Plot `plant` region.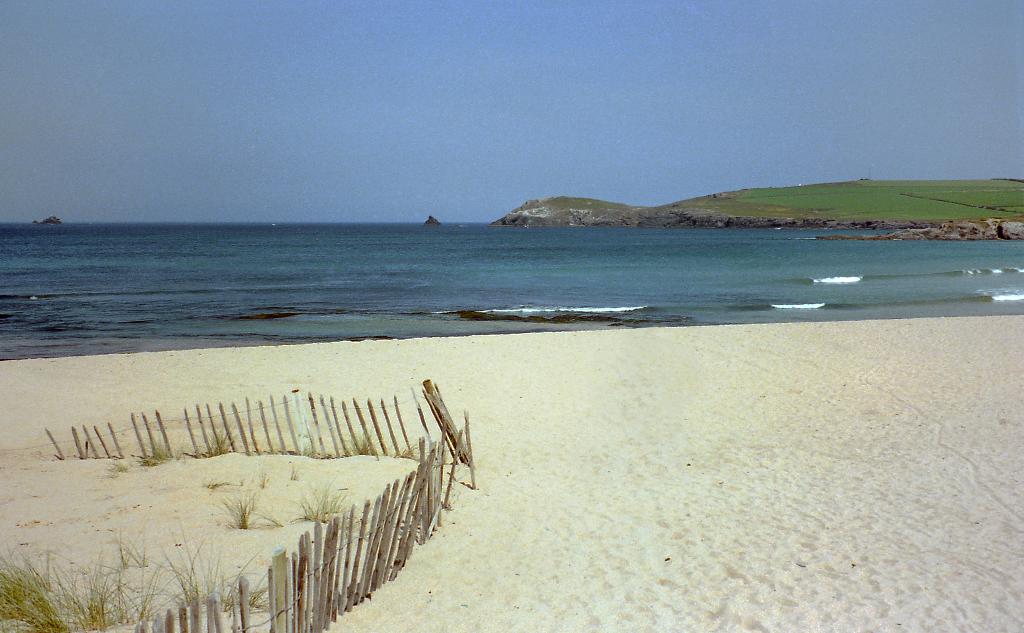
Plotted at (x1=220, y1=481, x2=282, y2=535).
